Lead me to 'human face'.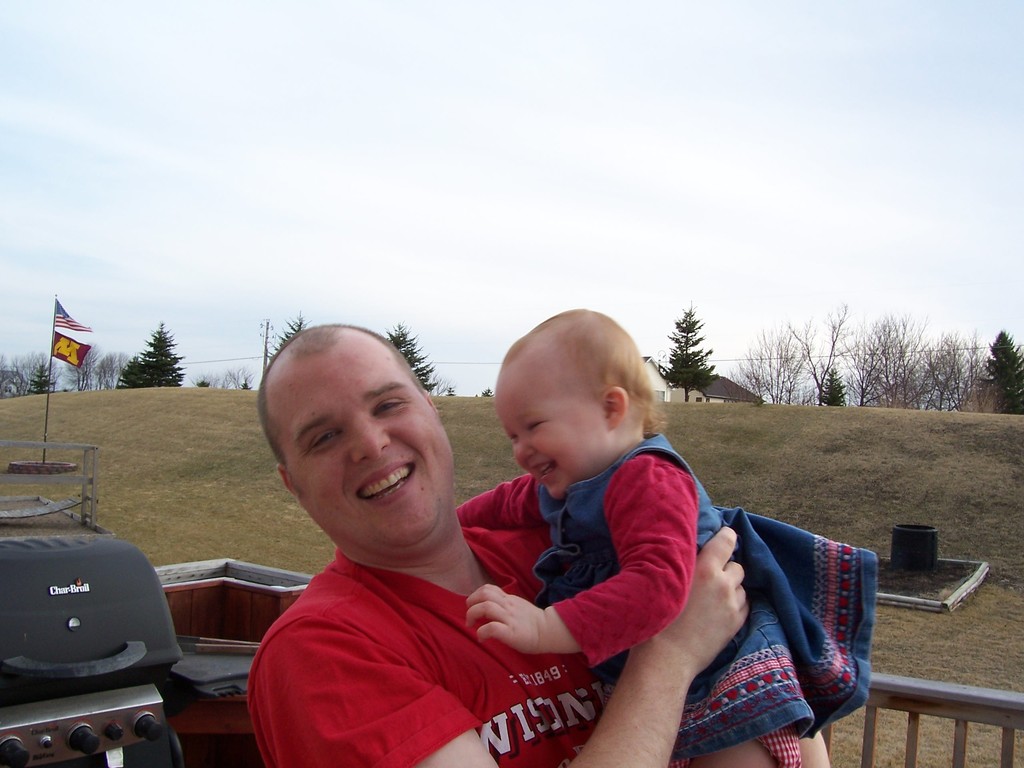
Lead to pyautogui.locateOnScreen(268, 328, 449, 549).
